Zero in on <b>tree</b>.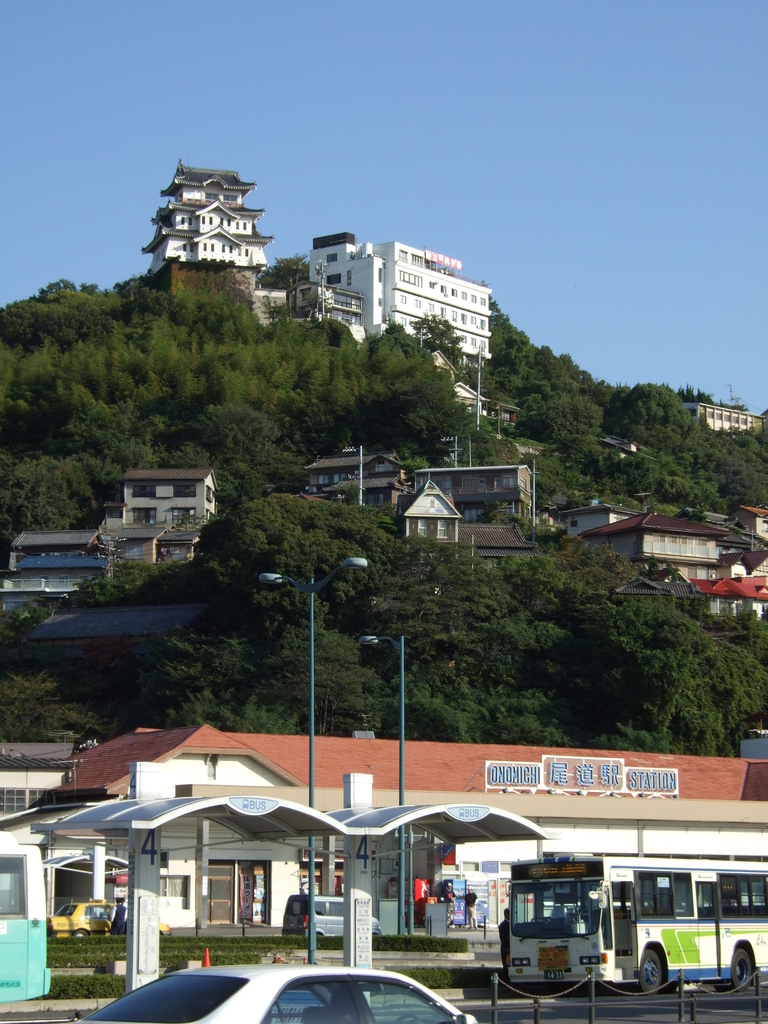
Zeroed in: rect(147, 623, 262, 701).
